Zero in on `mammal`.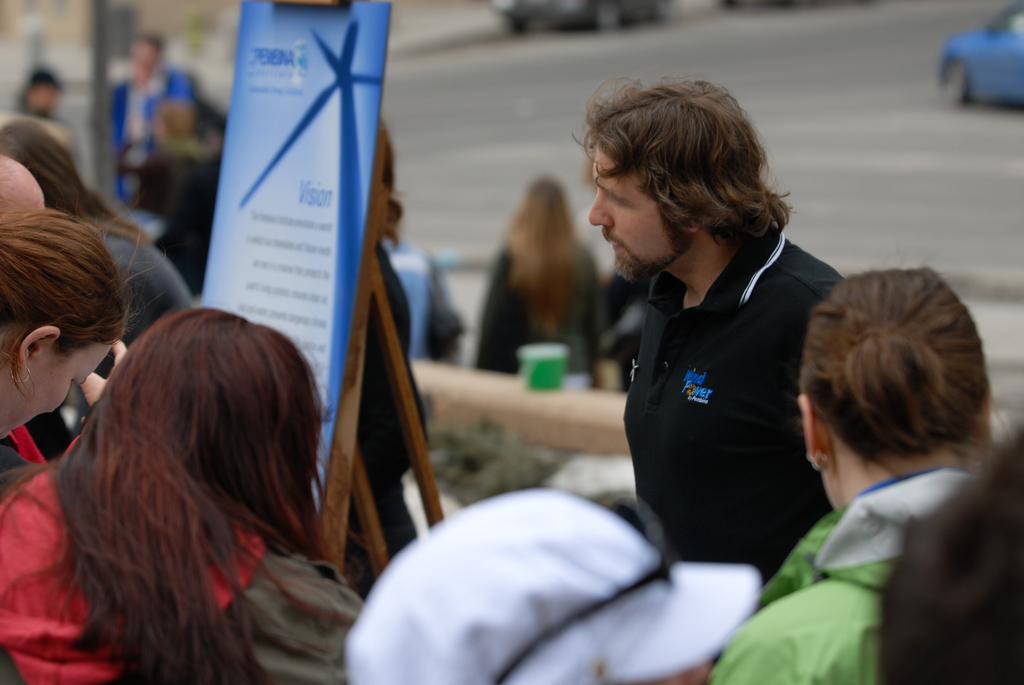
Zeroed in: select_region(714, 264, 1002, 684).
